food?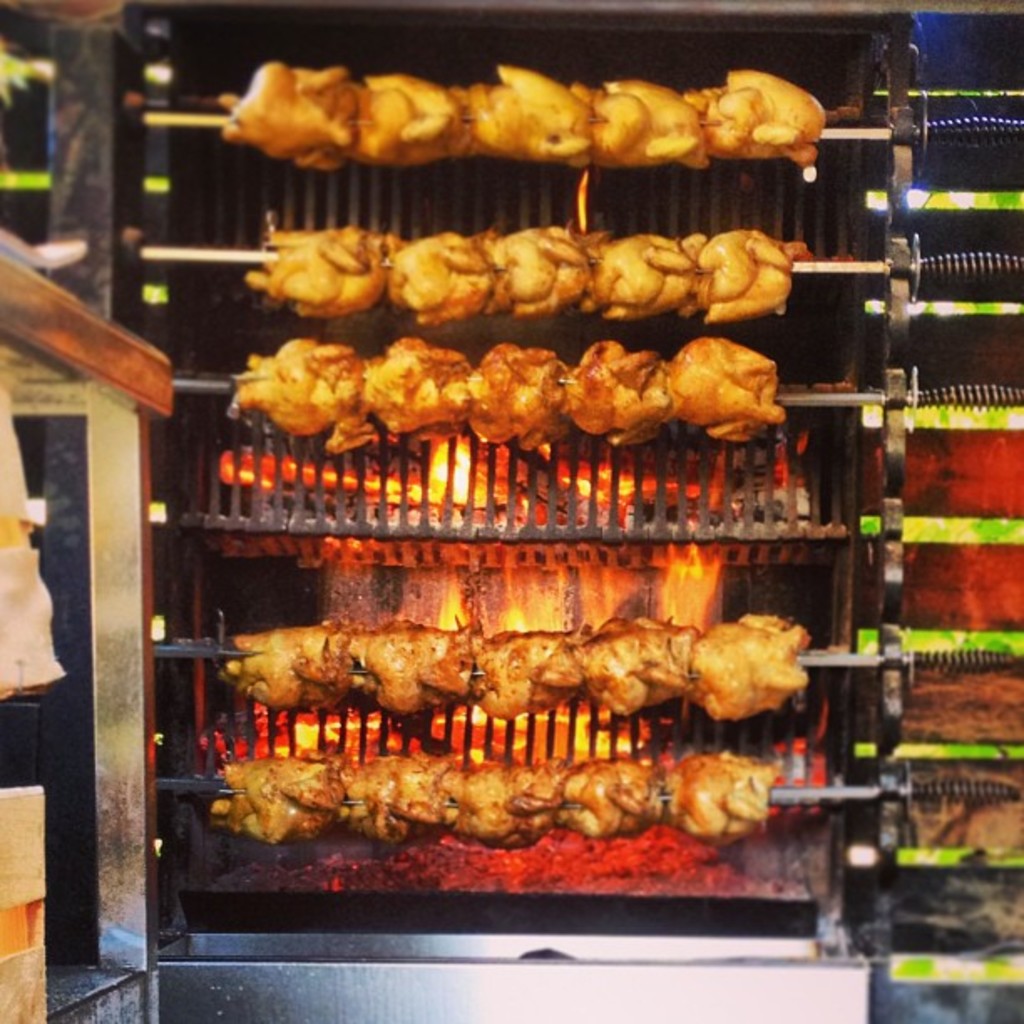
[left=358, top=331, right=455, bottom=448]
